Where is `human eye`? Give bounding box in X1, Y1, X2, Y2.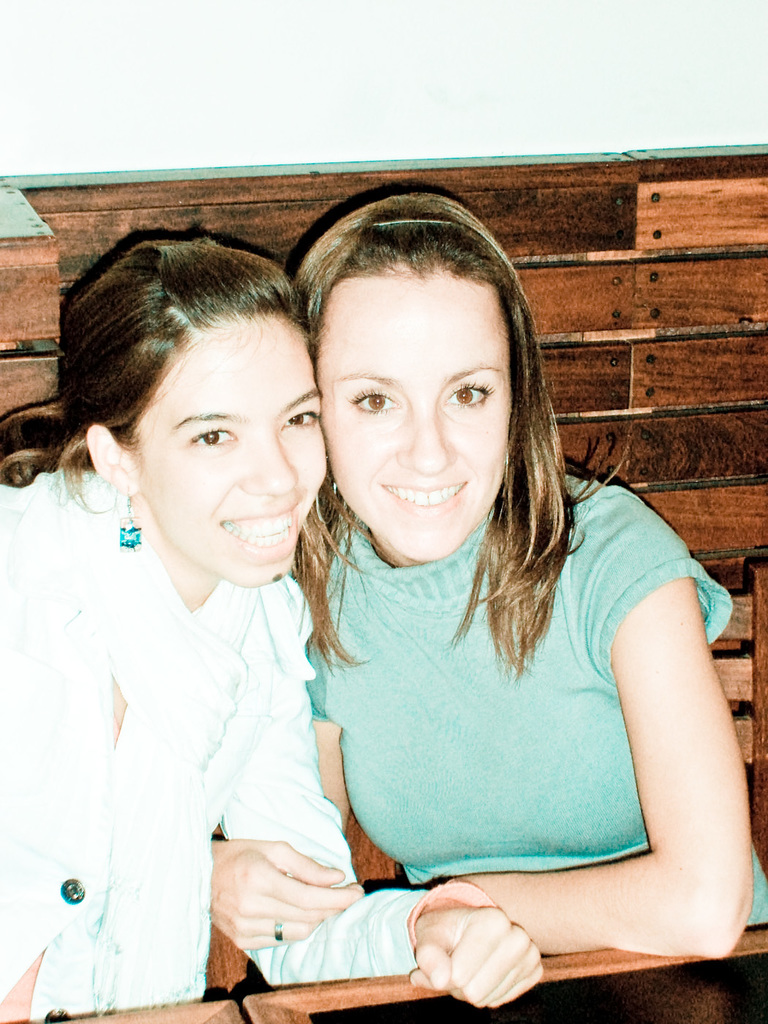
183, 425, 236, 455.
